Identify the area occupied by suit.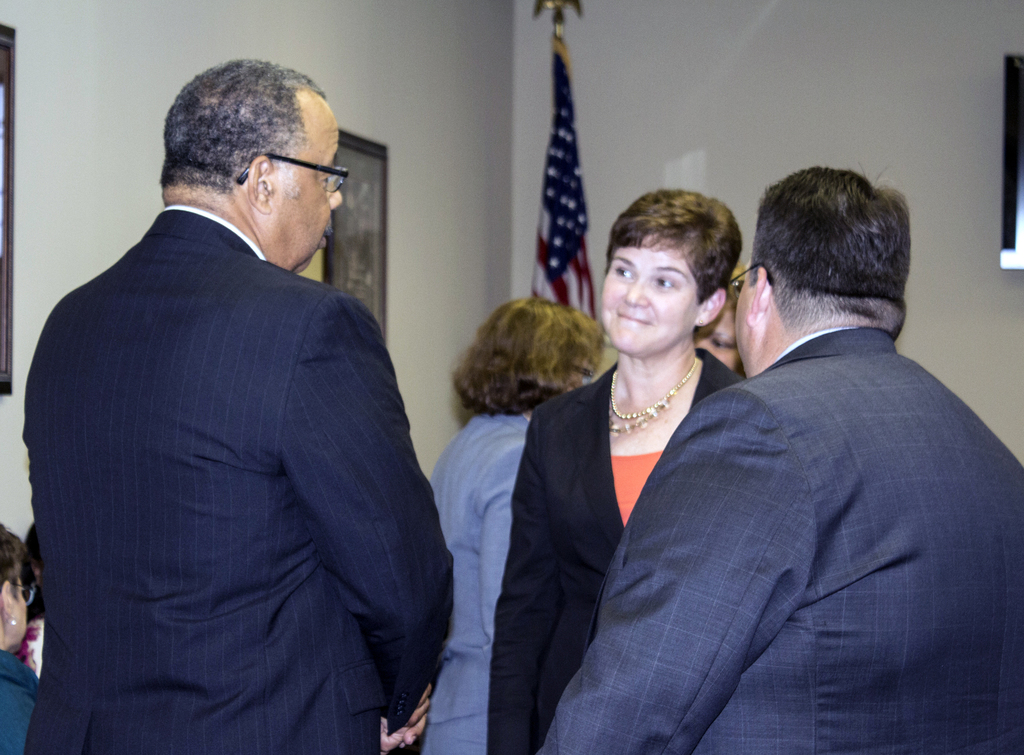
Area: l=484, t=347, r=745, b=754.
